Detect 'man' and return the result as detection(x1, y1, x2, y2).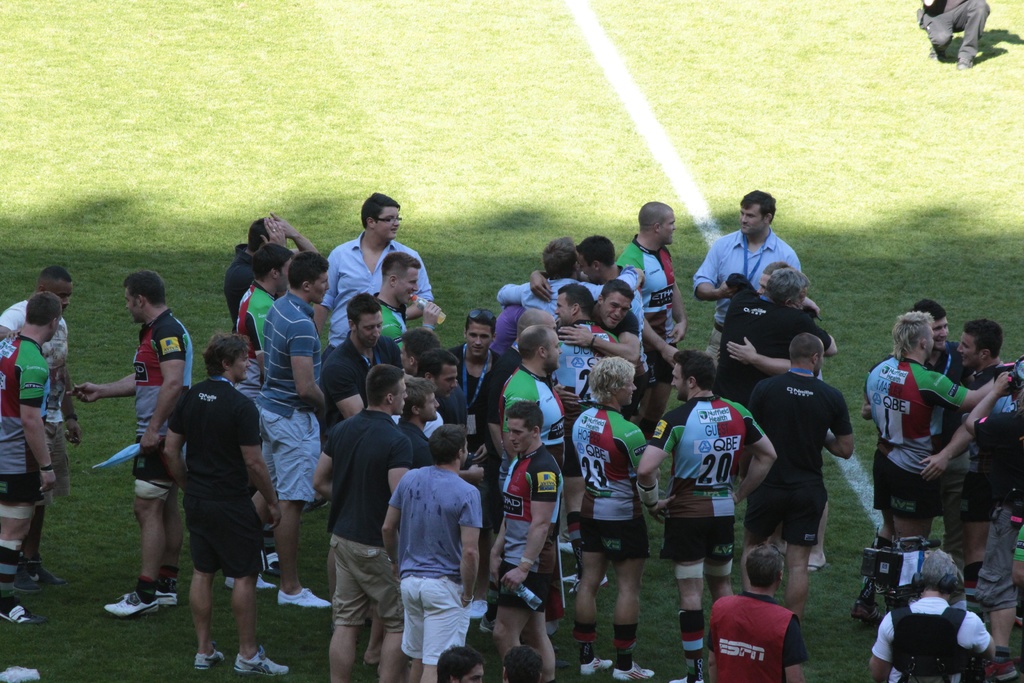
detection(70, 268, 202, 613).
